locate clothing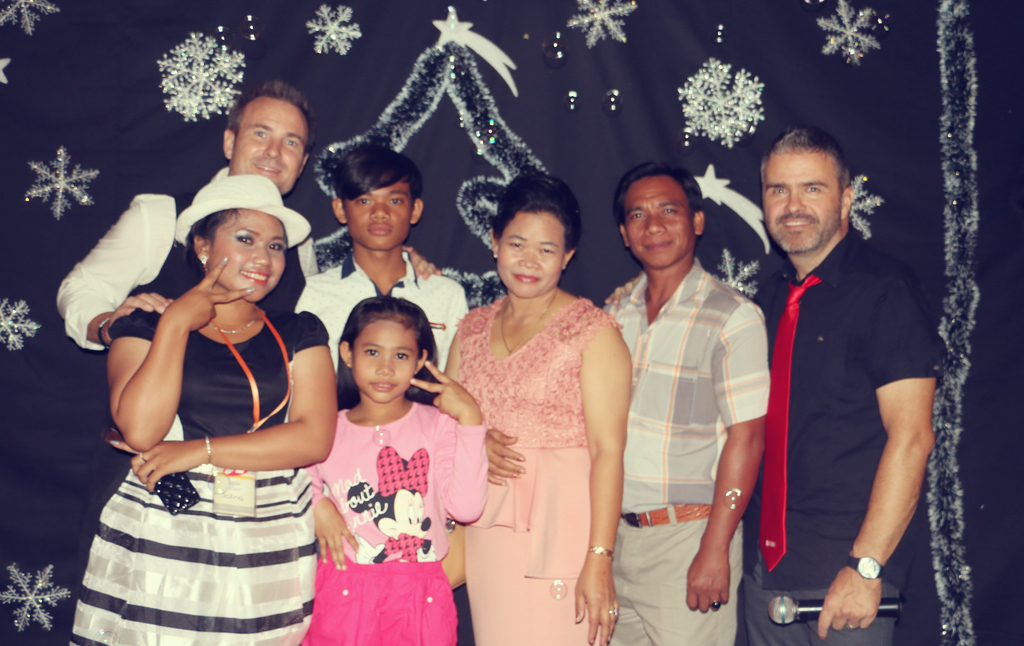
<bbox>59, 168, 314, 351</bbox>
